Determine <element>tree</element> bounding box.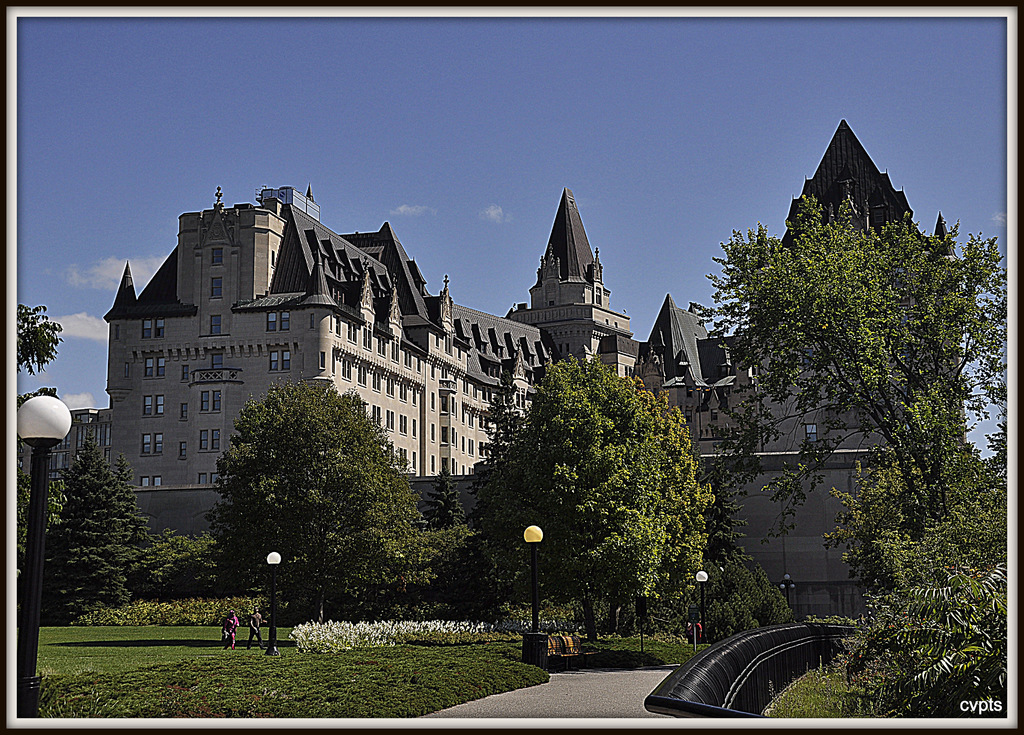
Determined: box(205, 383, 476, 664).
